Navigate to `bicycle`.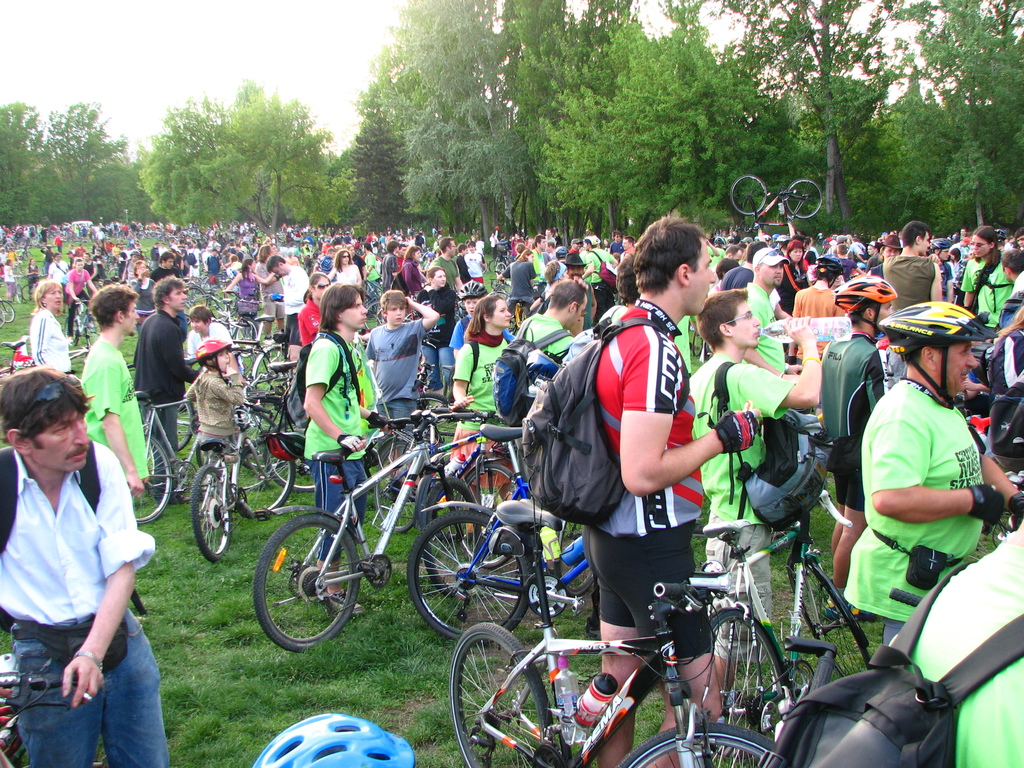
Navigation target: crop(104, 256, 120, 286).
